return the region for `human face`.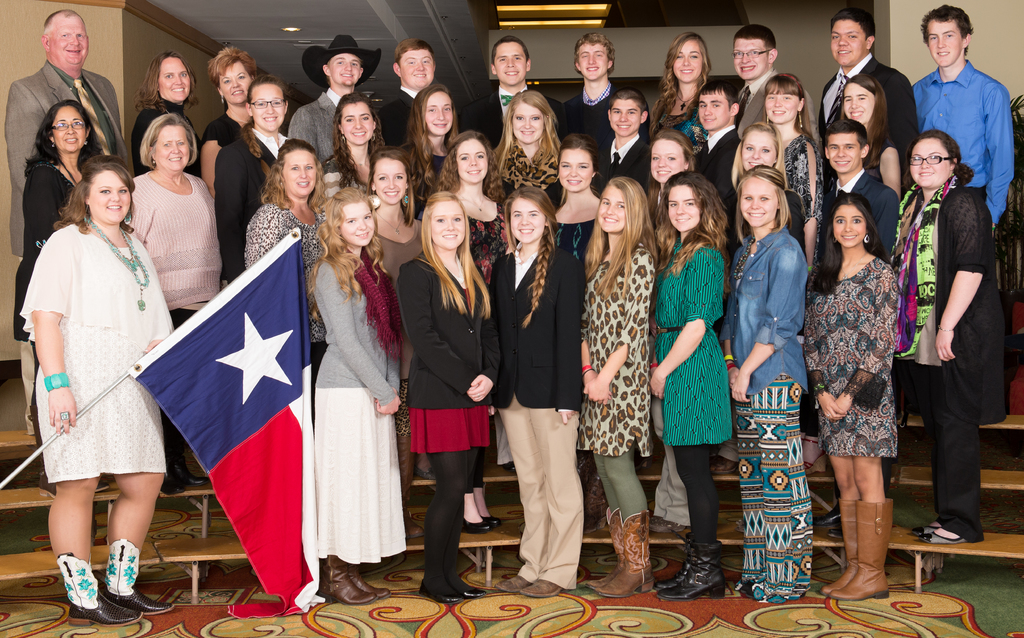
828/132/859/172.
